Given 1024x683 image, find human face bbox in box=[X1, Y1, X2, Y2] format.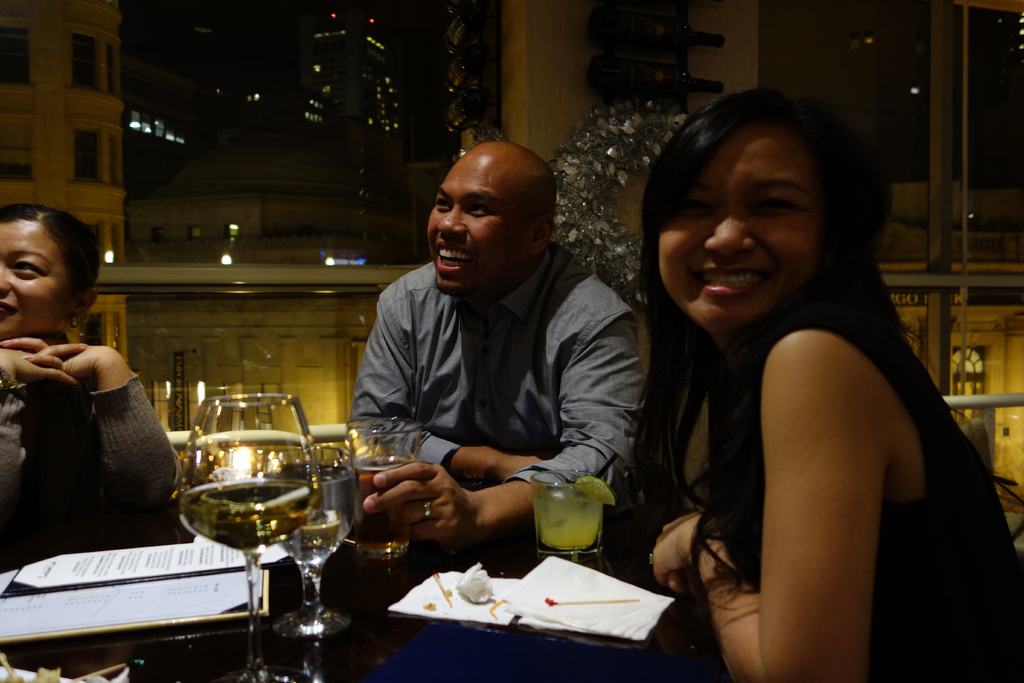
box=[0, 218, 85, 343].
